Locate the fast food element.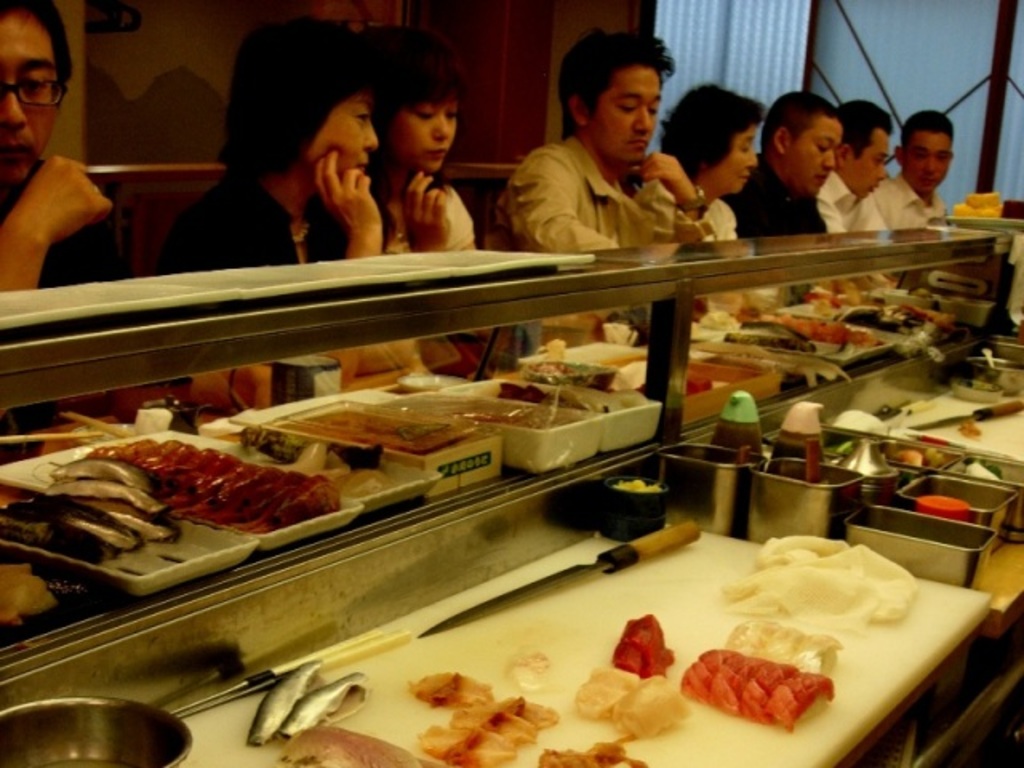
Element bbox: (278, 670, 366, 742).
